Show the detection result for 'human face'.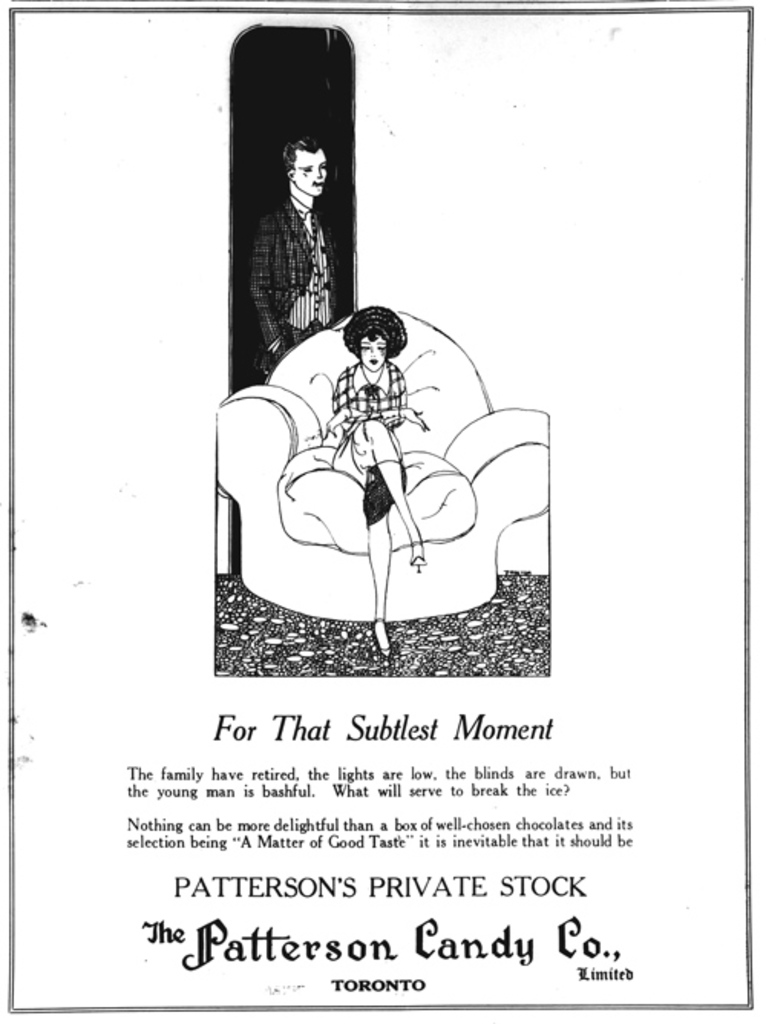
294 147 326 196.
